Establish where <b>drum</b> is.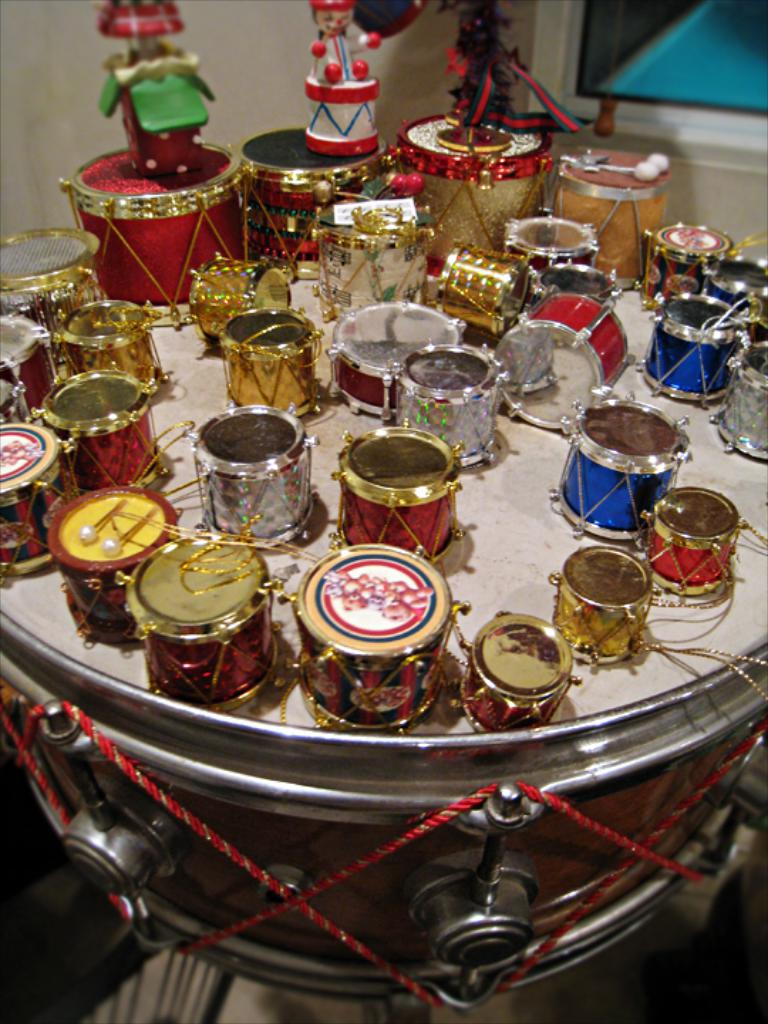
Established at x1=533 y1=263 x2=620 y2=307.
